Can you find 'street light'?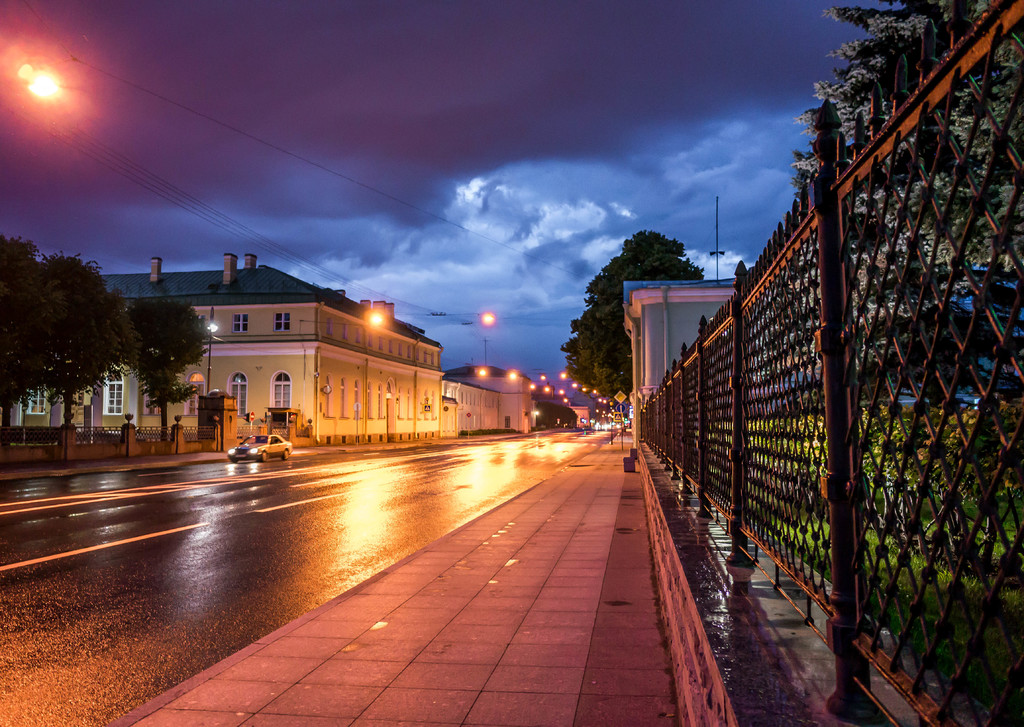
Yes, bounding box: {"left": 367, "top": 309, "right": 388, "bottom": 334}.
